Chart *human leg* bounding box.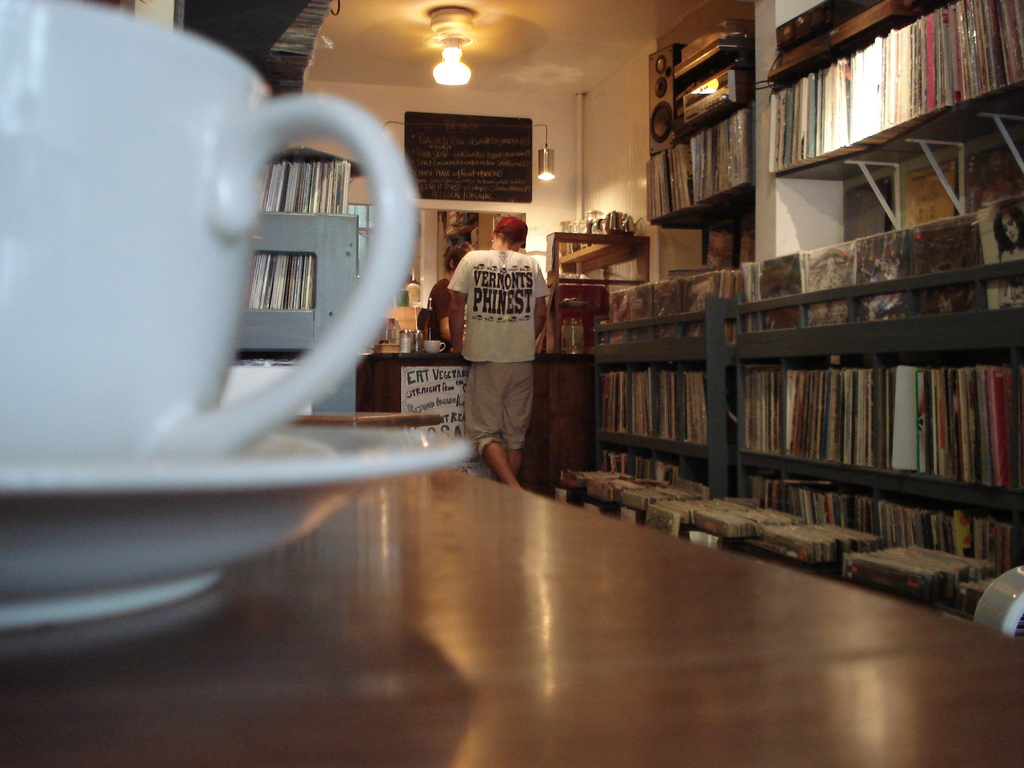
Charted: 461/365/521/487.
